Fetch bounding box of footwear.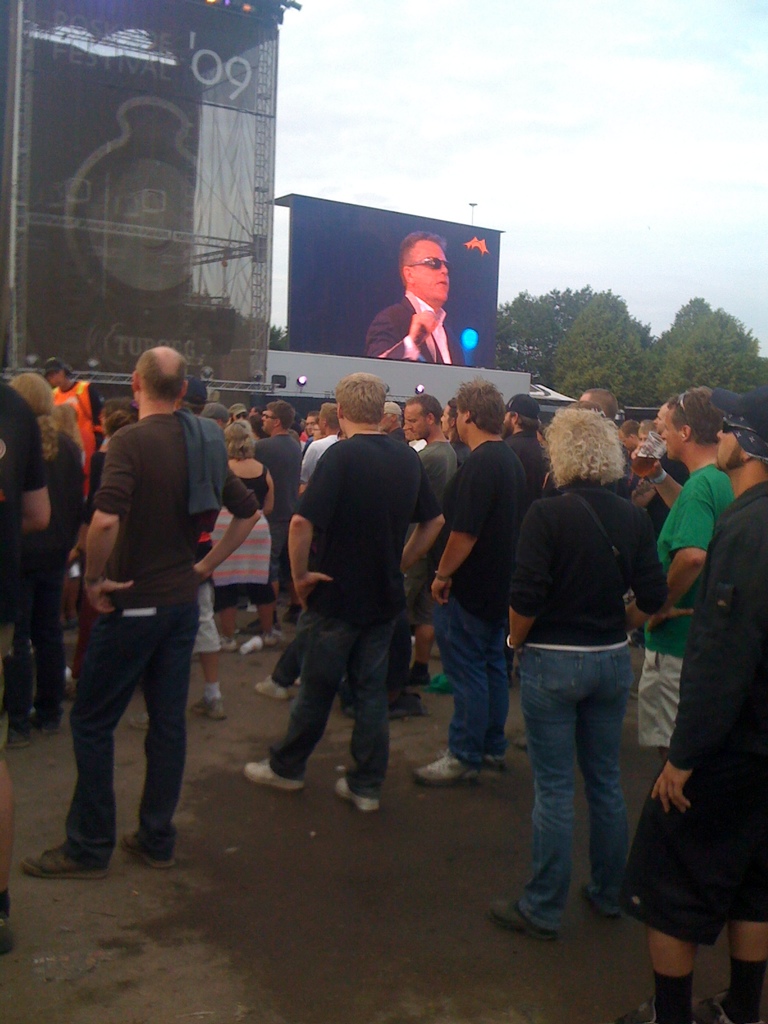
Bbox: x1=578, y1=881, x2=622, y2=925.
